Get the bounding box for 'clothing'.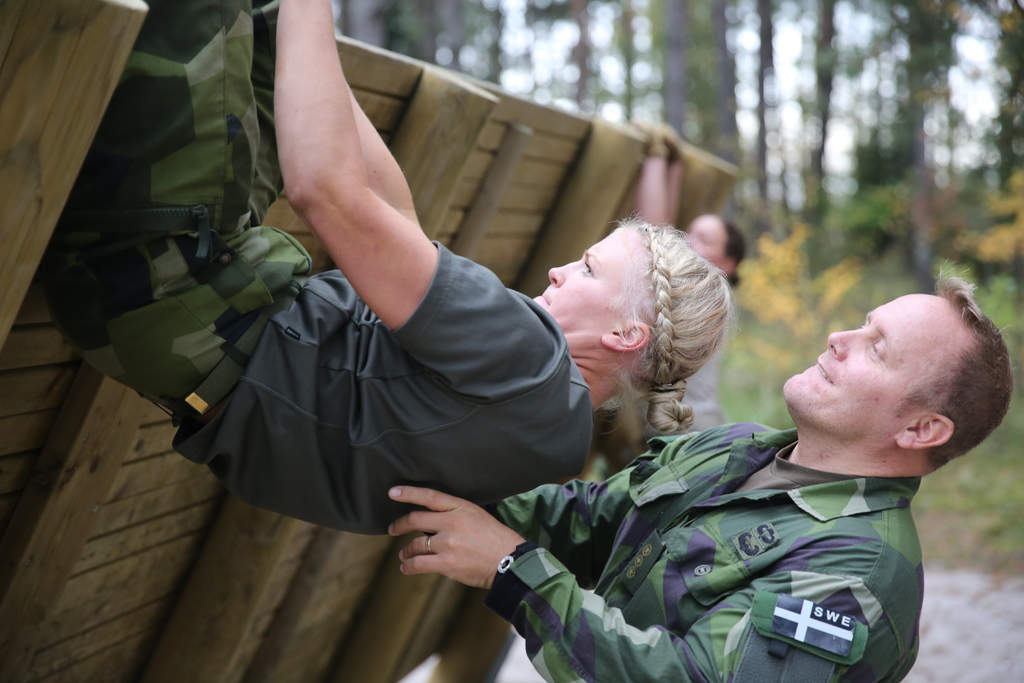
[483, 373, 995, 670].
